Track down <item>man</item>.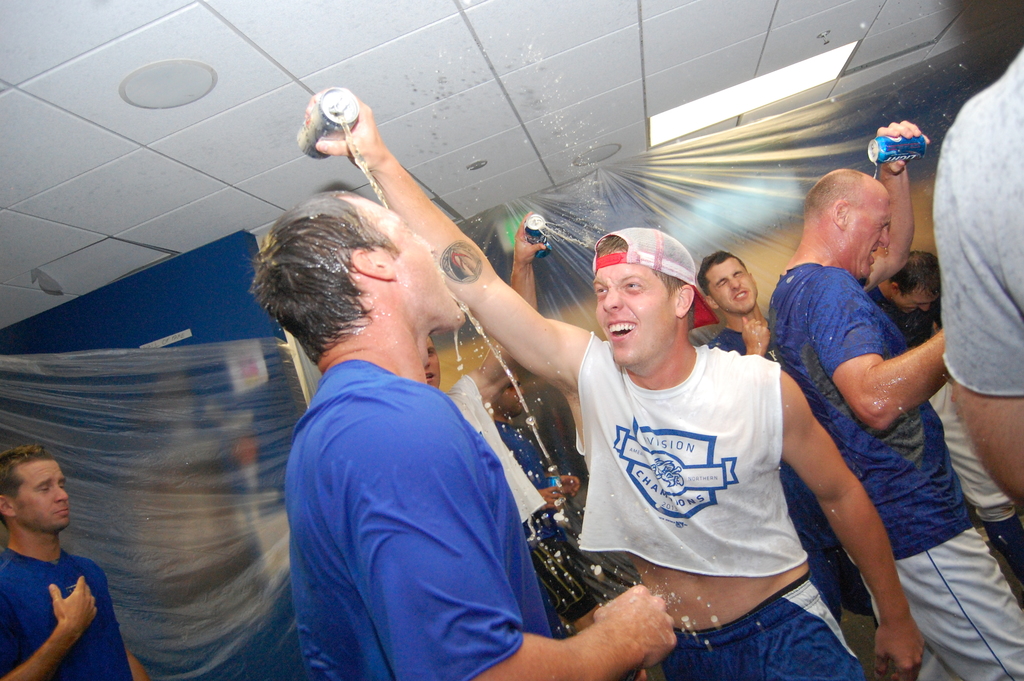
Tracked to region(300, 87, 925, 680).
